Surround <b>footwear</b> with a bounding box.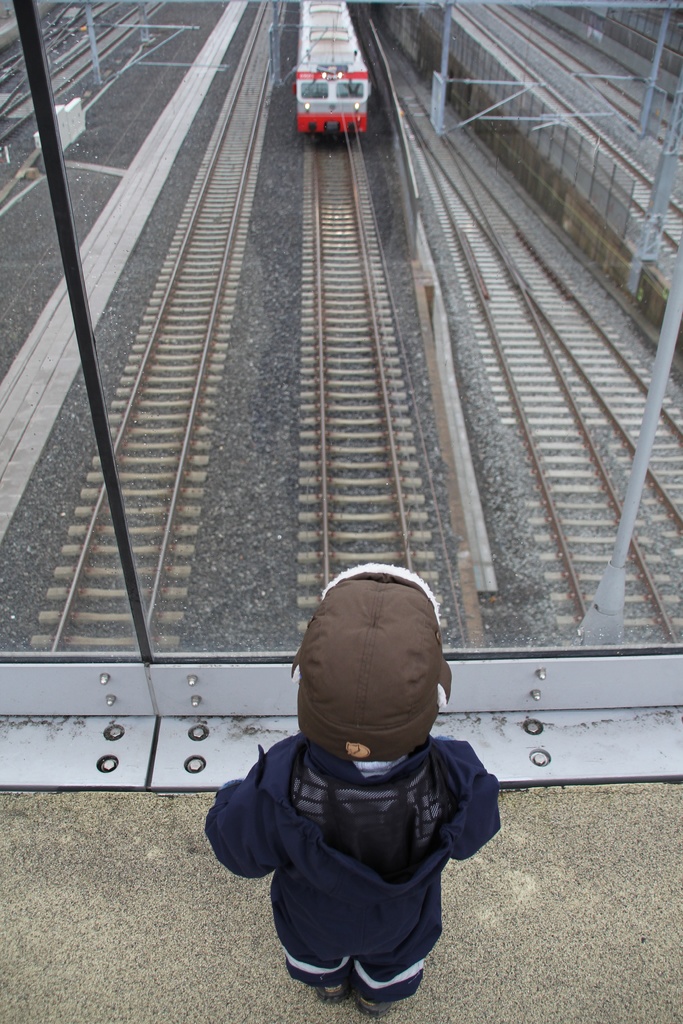
{"left": 315, "top": 984, "right": 346, "bottom": 1008}.
